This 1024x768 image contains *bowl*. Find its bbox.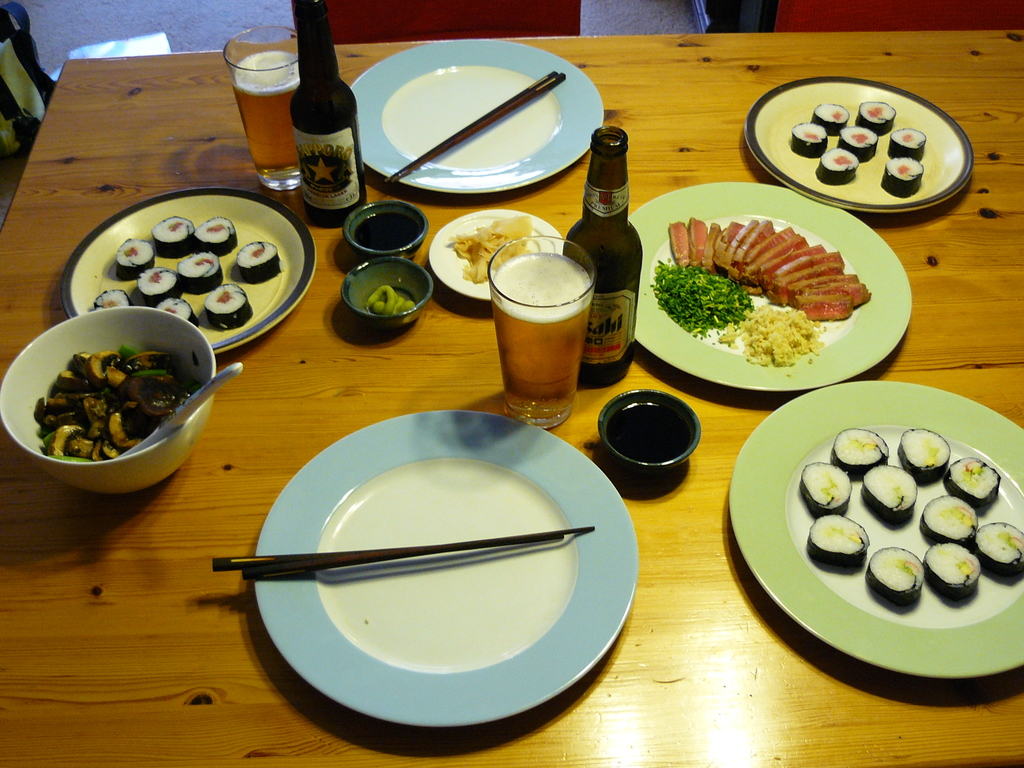
598/390/700/476.
